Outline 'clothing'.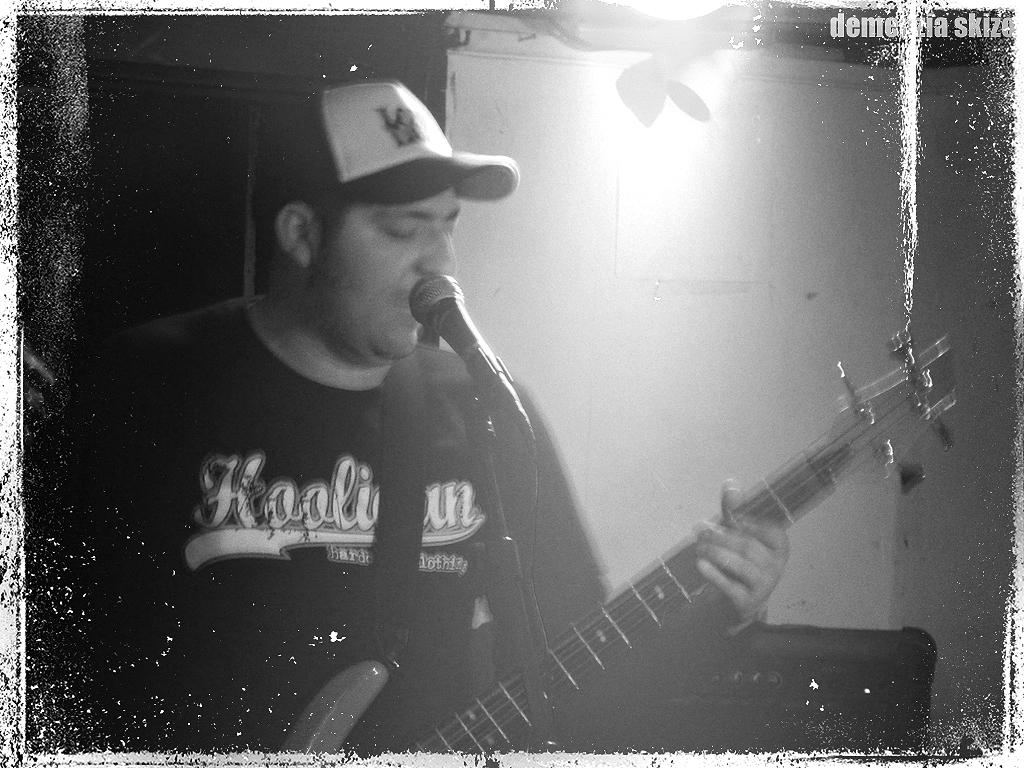
Outline: select_region(121, 263, 564, 674).
